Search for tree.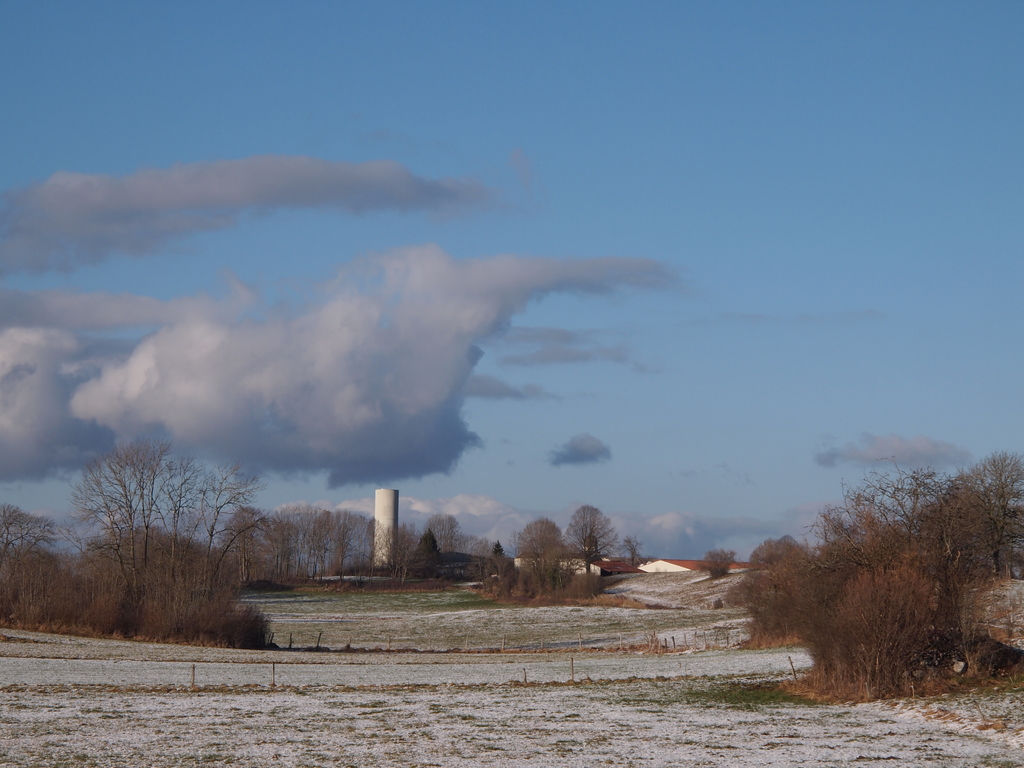
Found at bbox(422, 507, 461, 579).
